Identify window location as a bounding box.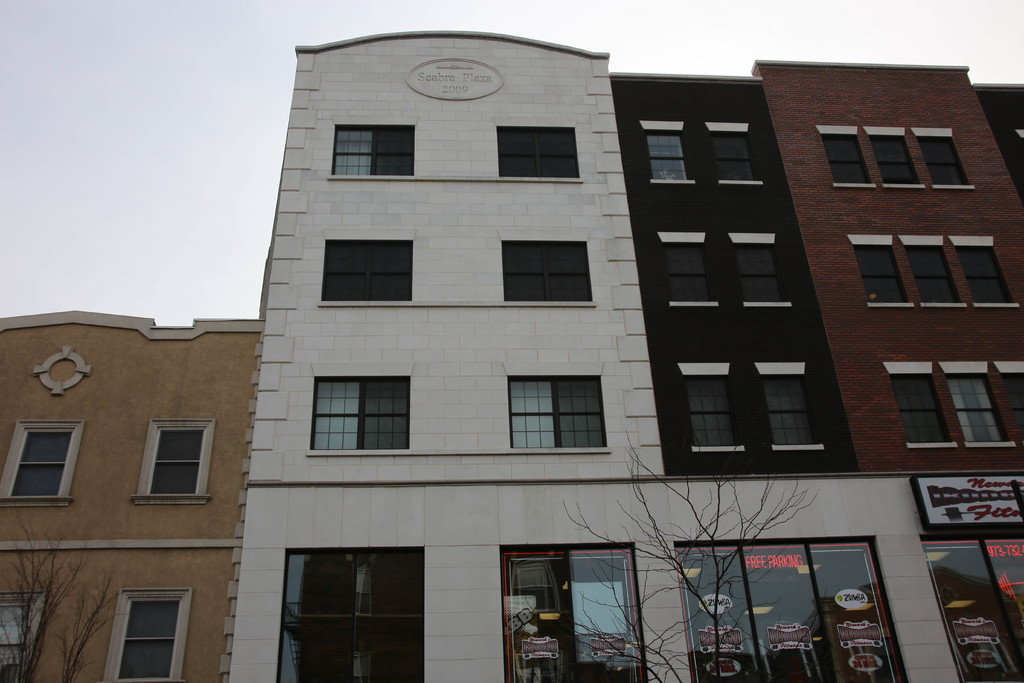
left=869, top=136, right=920, bottom=184.
